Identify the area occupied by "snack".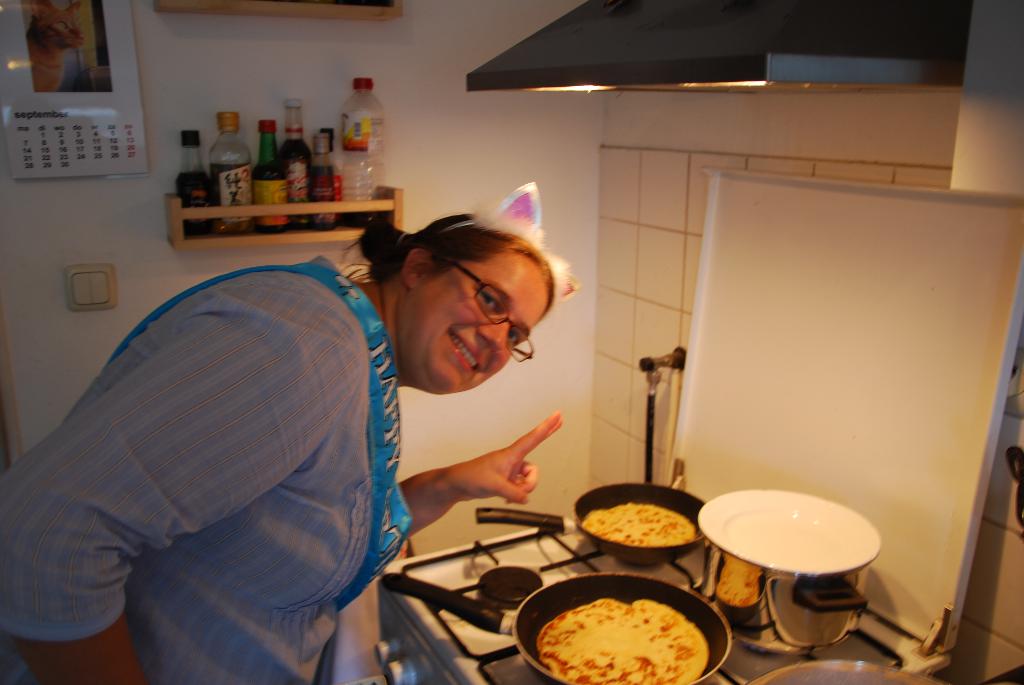
Area: <box>568,499,714,566</box>.
